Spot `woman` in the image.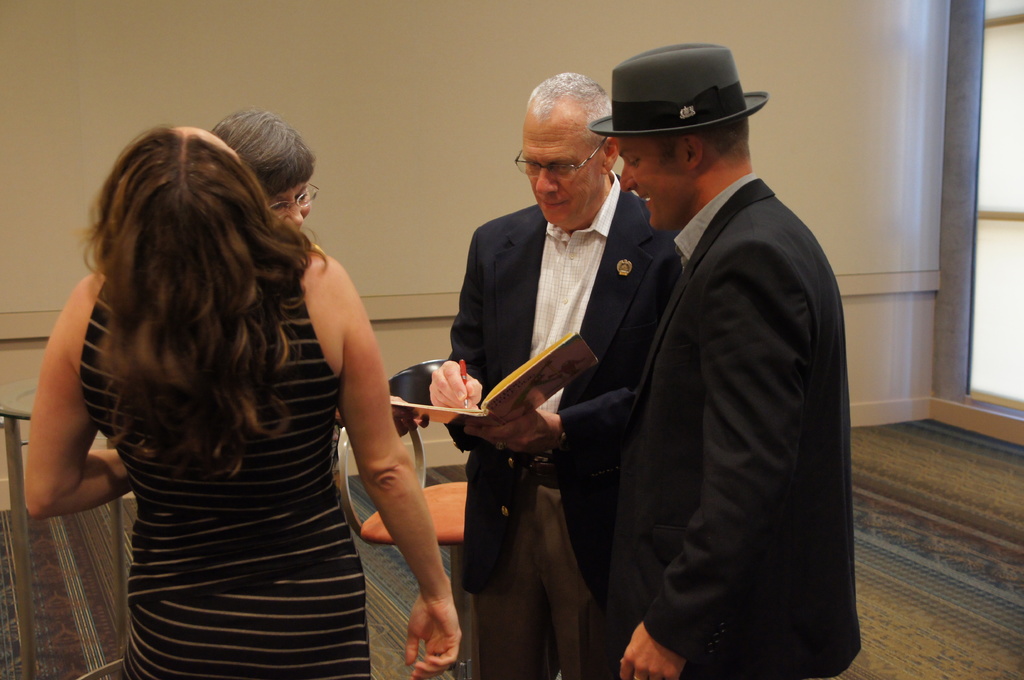
`woman` found at <bbox>35, 81, 431, 669</bbox>.
